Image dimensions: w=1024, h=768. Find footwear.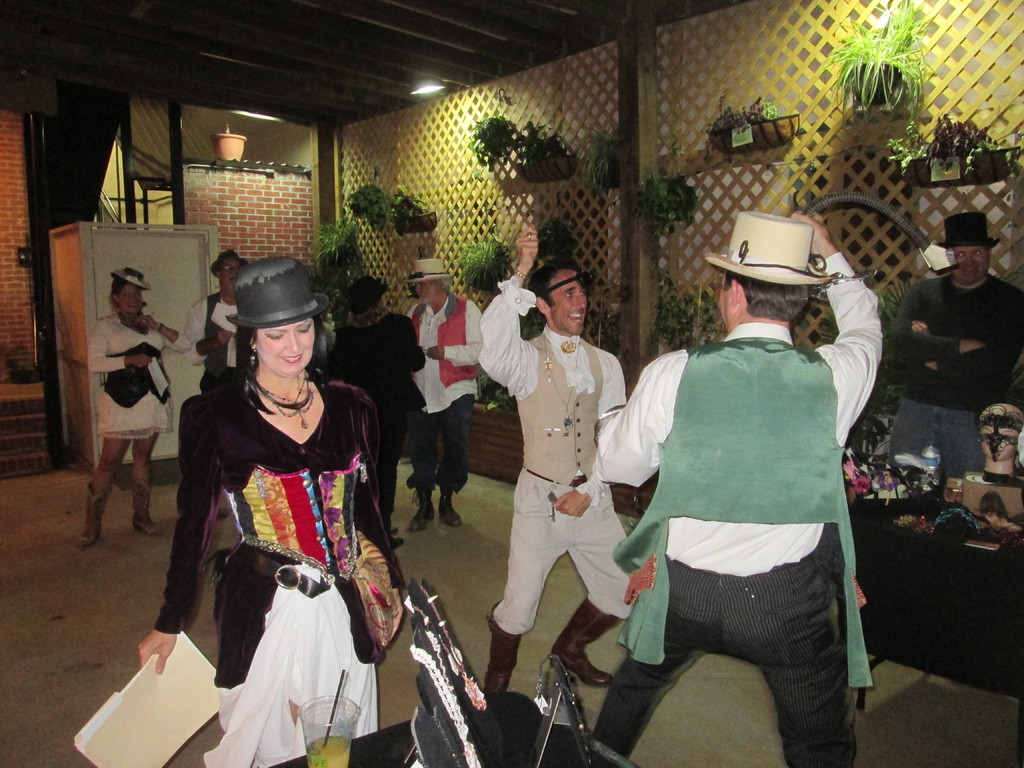
131:481:161:537.
